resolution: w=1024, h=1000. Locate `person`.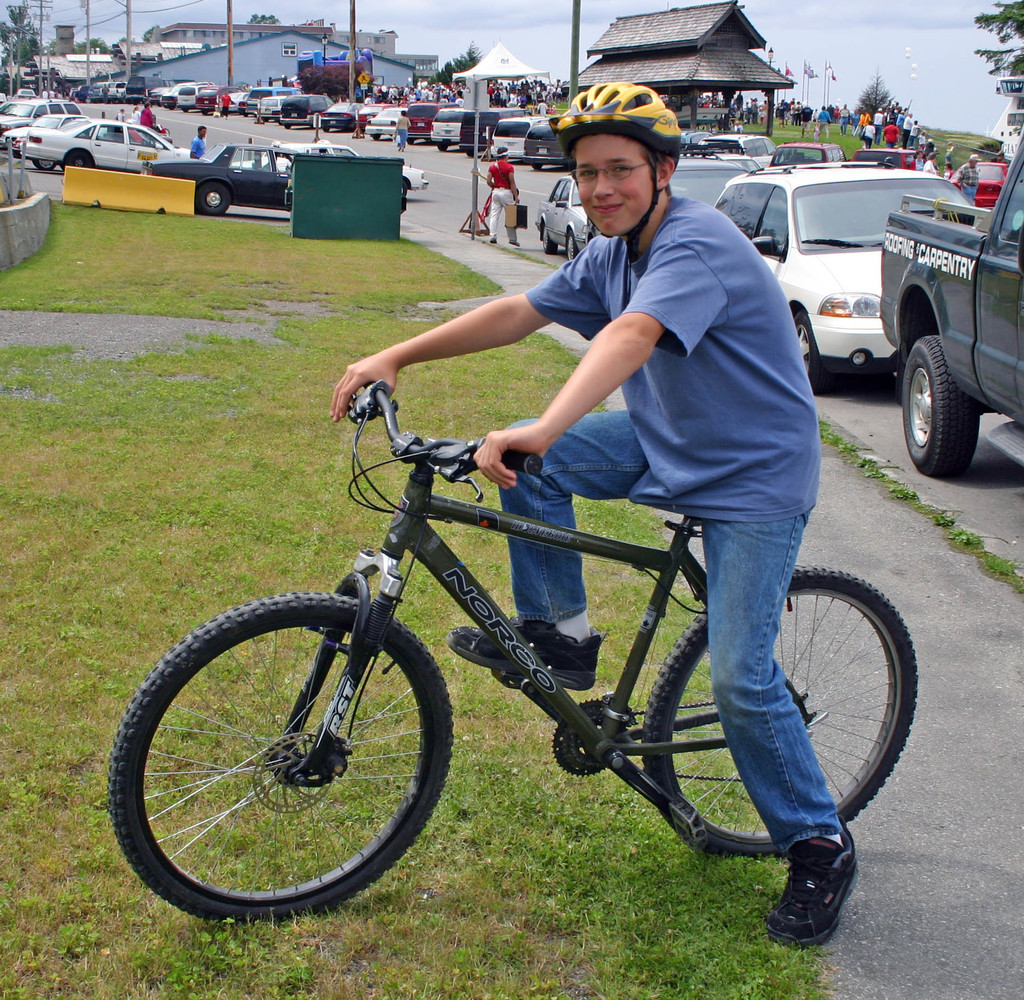
l=395, t=113, r=412, b=154.
